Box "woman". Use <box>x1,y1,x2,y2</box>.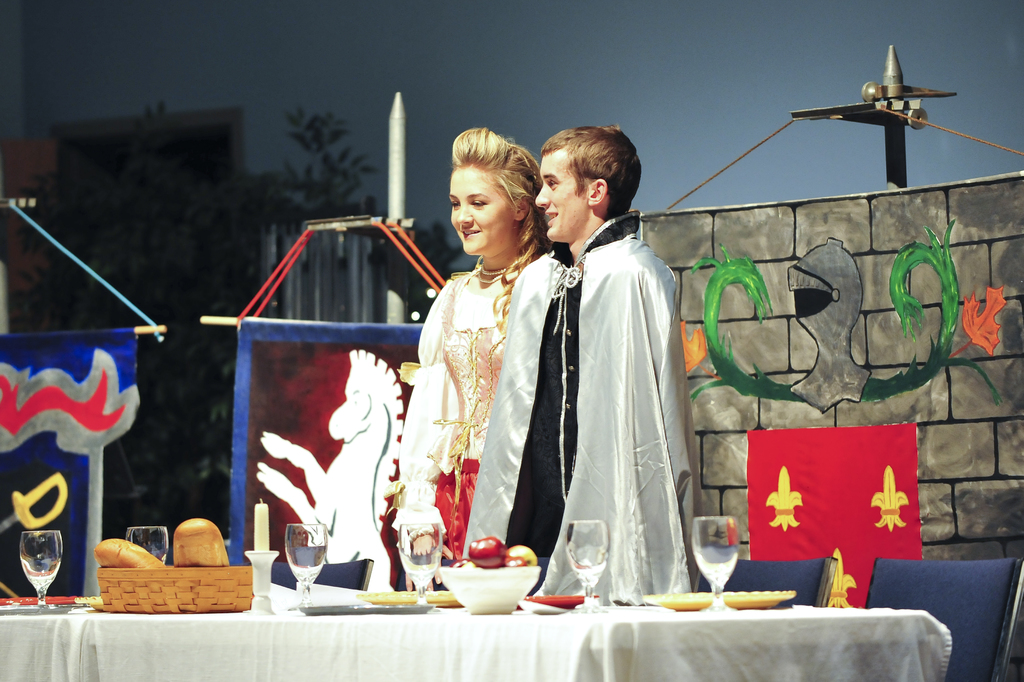
<box>385,125,556,590</box>.
